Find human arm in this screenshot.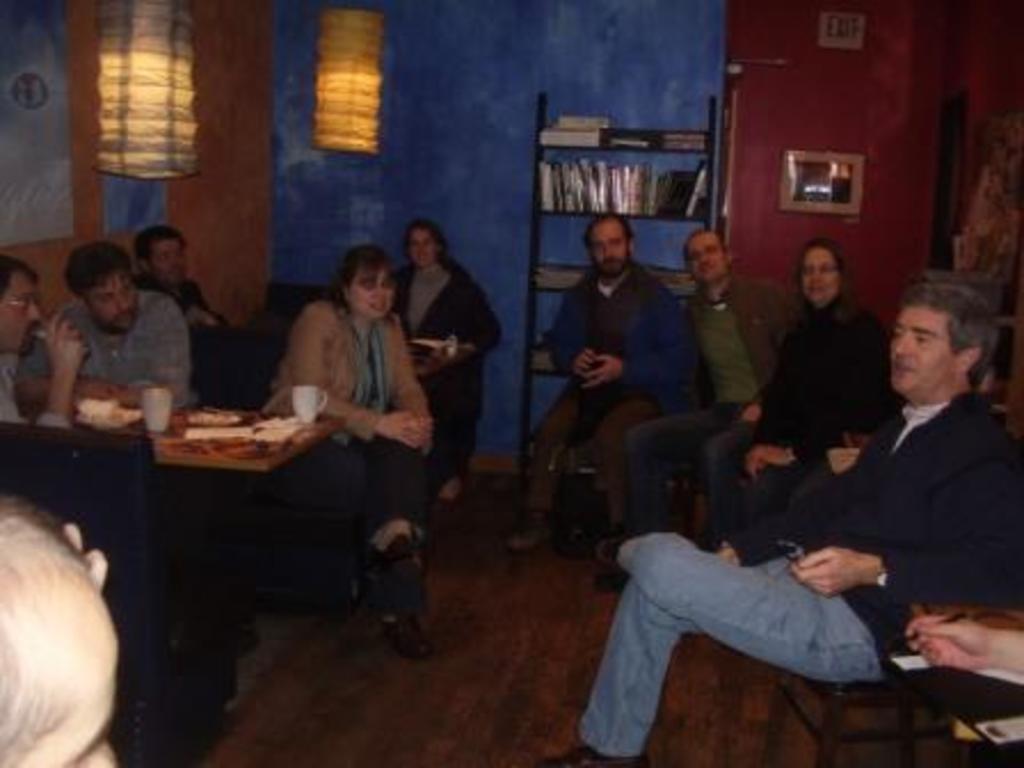
The bounding box for human arm is (393,315,432,453).
